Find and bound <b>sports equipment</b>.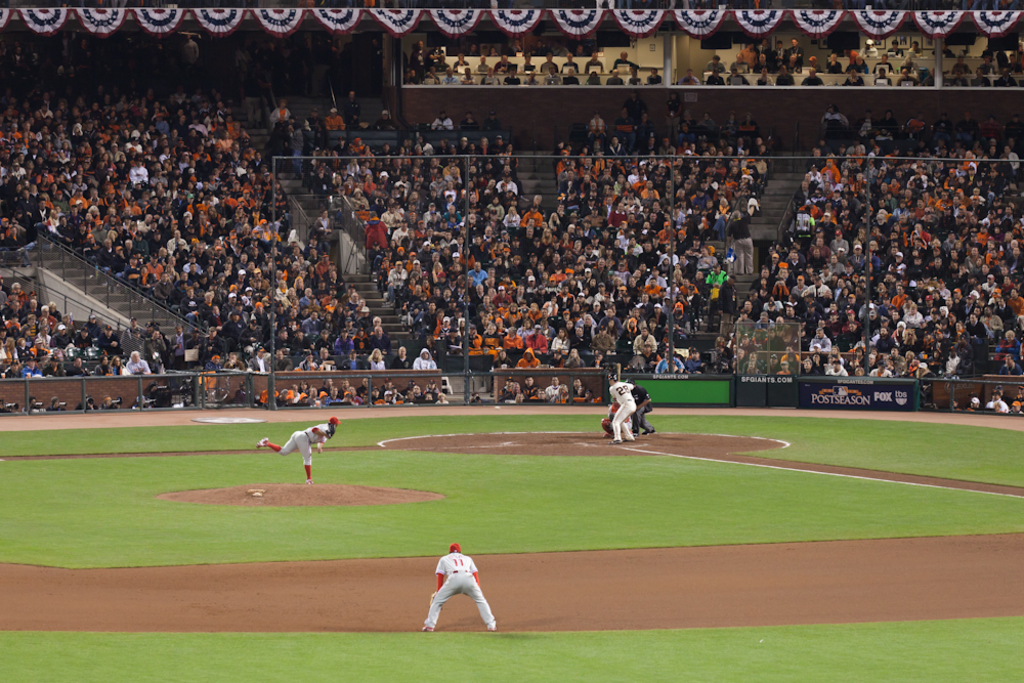
Bound: x1=614 y1=362 x2=621 y2=384.
